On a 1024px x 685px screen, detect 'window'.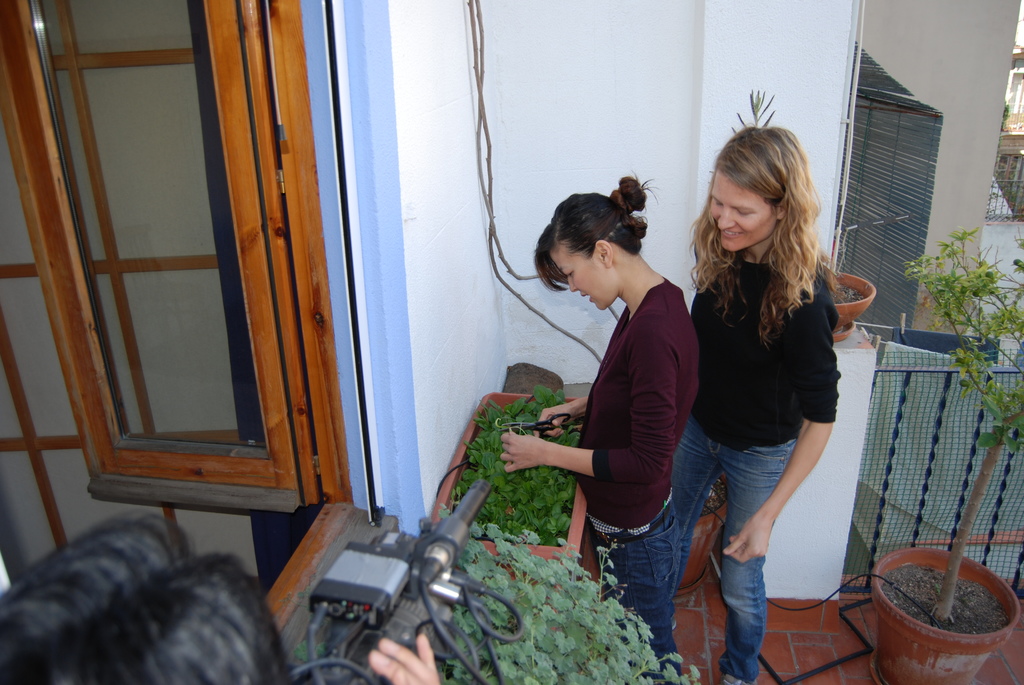
BBox(32, 0, 319, 504).
